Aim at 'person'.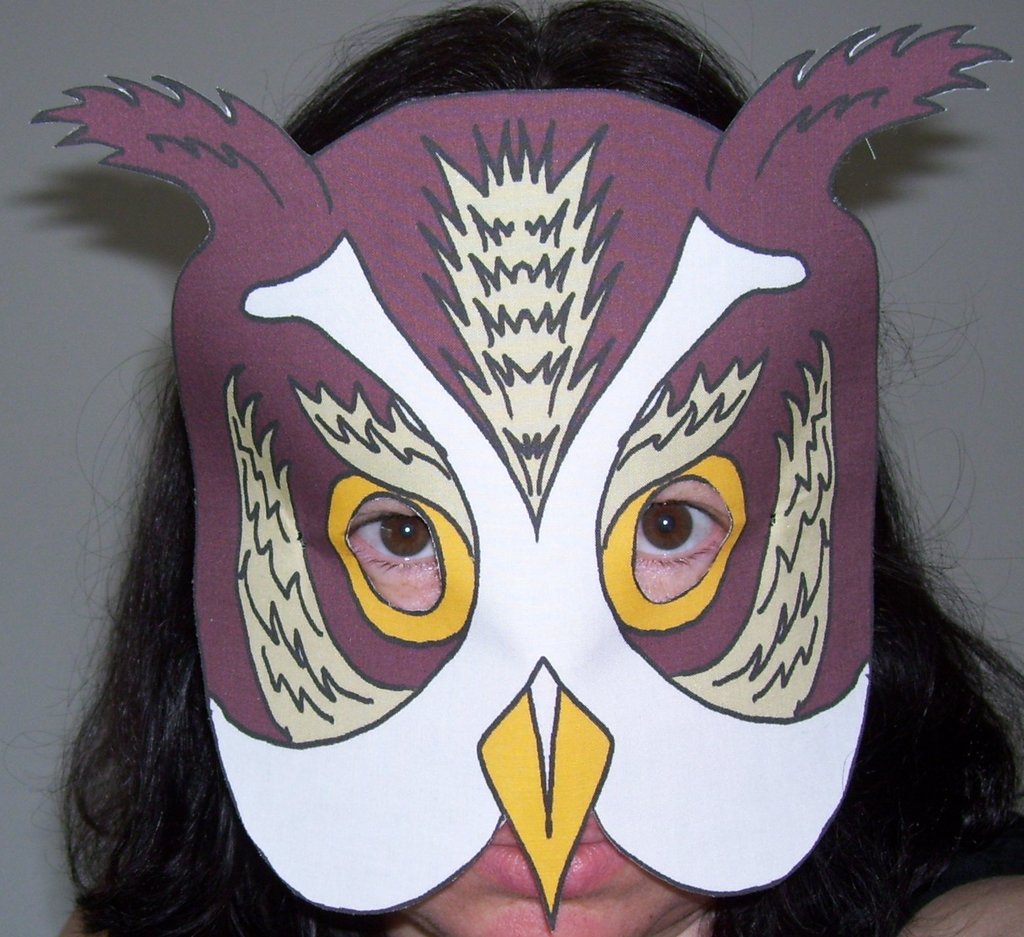
Aimed at box(39, 0, 992, 936).
